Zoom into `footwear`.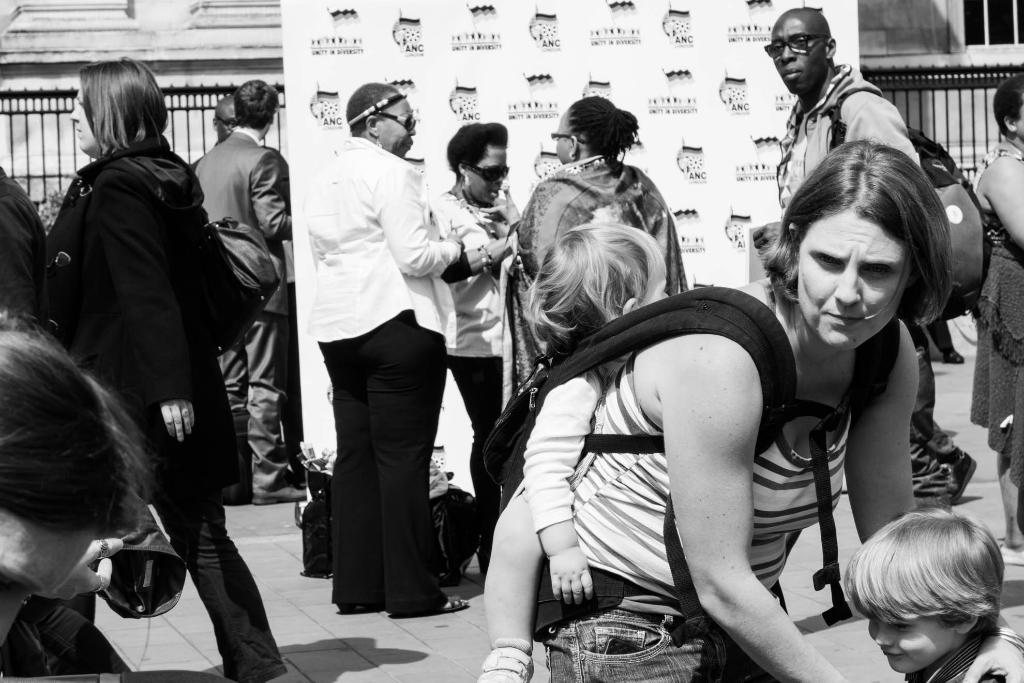
Zoom target: {"x1": 248, "y1": 476, "x2": 305, "y2": 506}.
